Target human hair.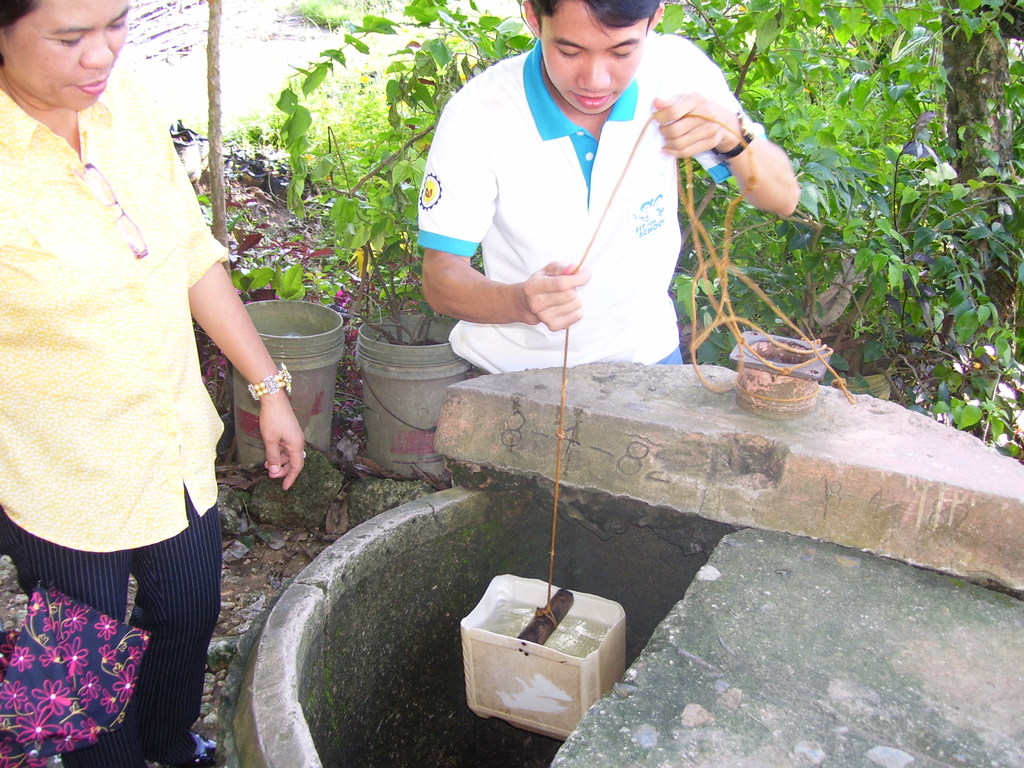
Target region: box(533, 0, 662, 30).
